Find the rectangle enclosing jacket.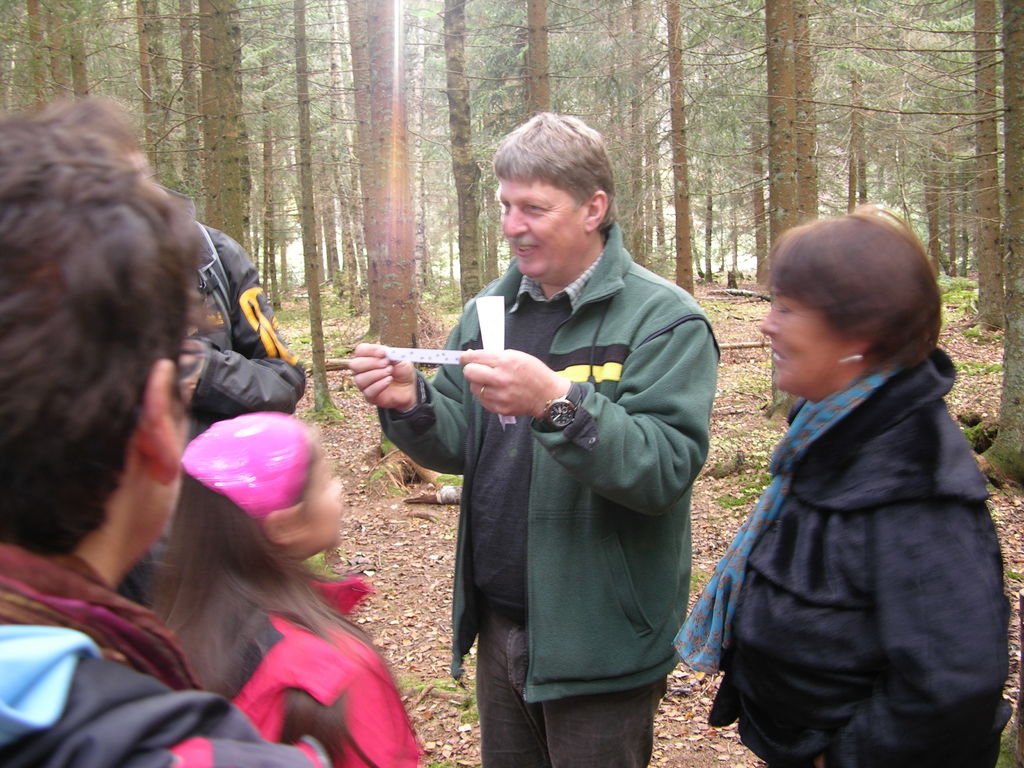
(0, 621, 321, 767).
